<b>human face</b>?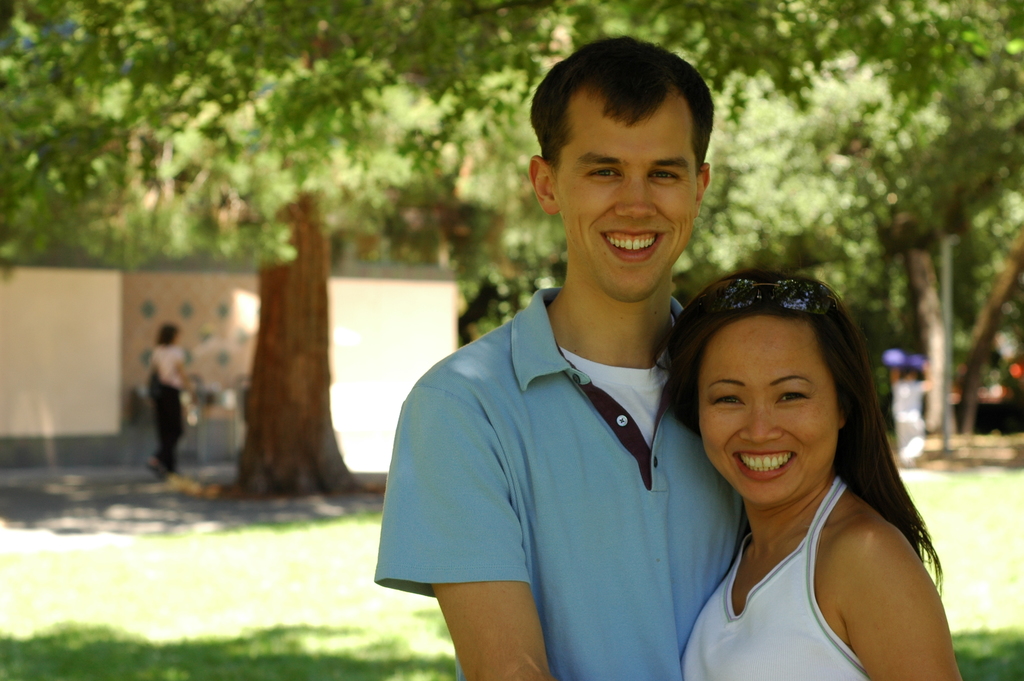
(554, 91, 693, 296)
